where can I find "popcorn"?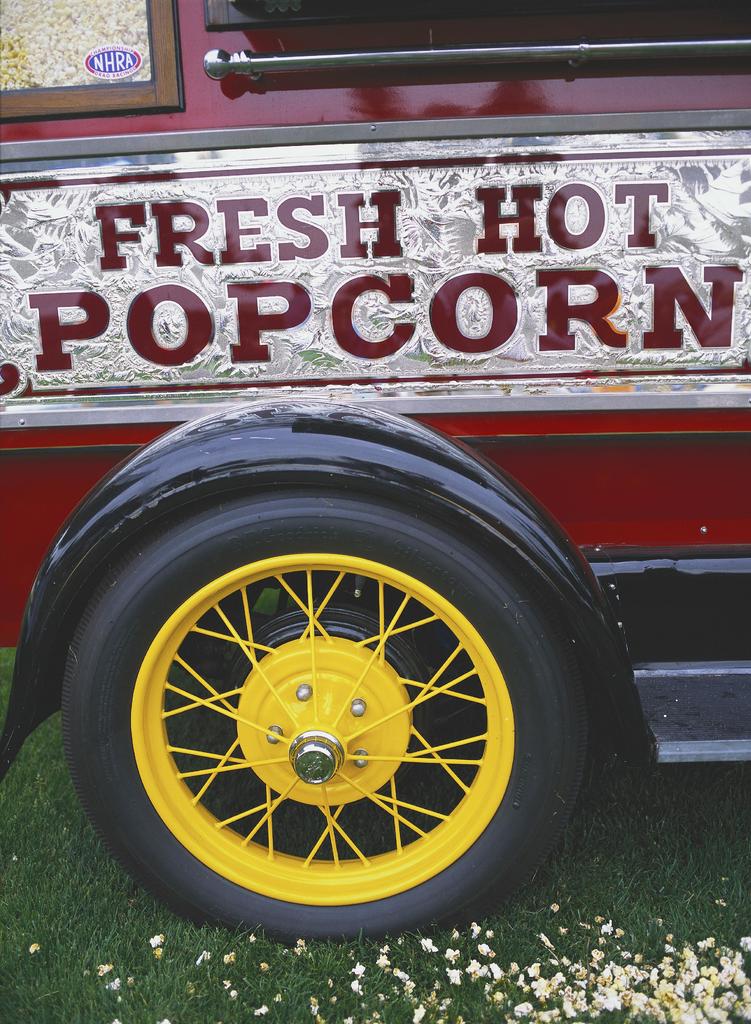
You can find it at Rect(381, 941, 391, 957).
